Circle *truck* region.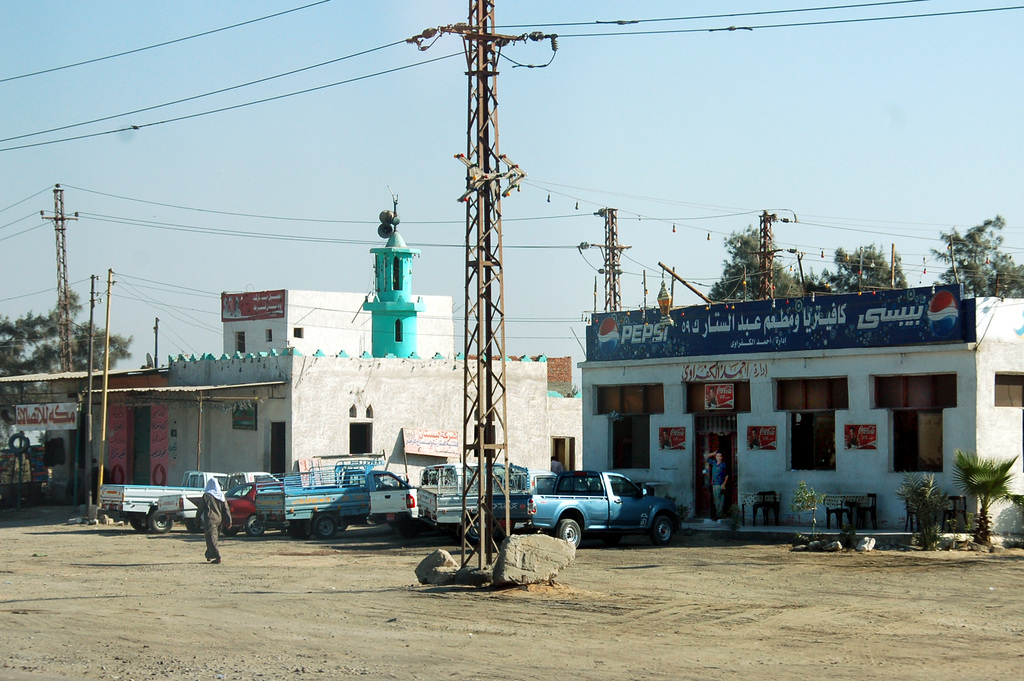
Region: [536,468,681,544].
